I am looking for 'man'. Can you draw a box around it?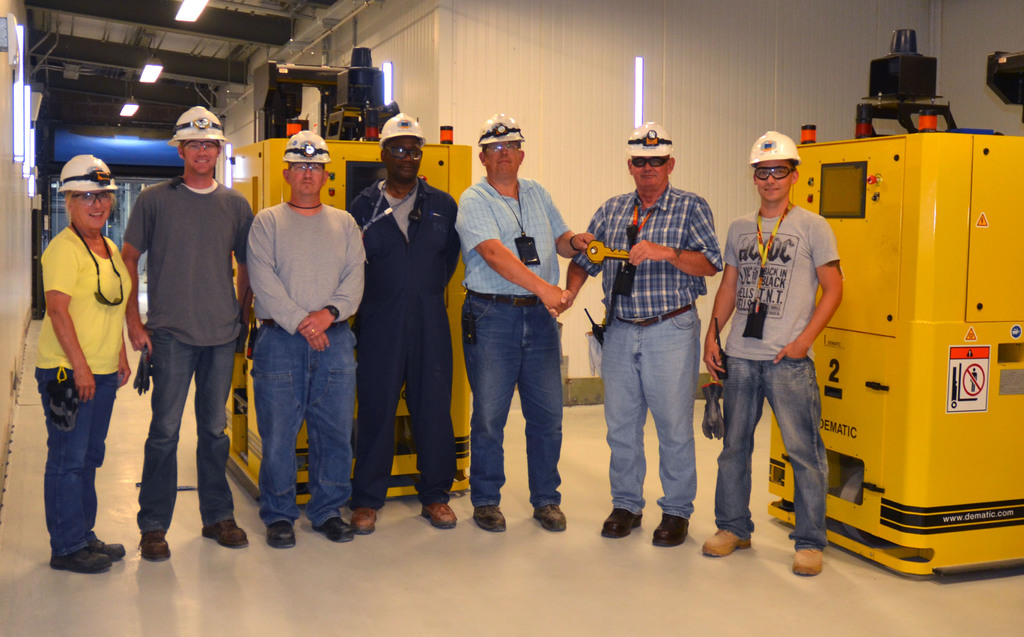
Sure, the bounding box is 347 109 460 534.
